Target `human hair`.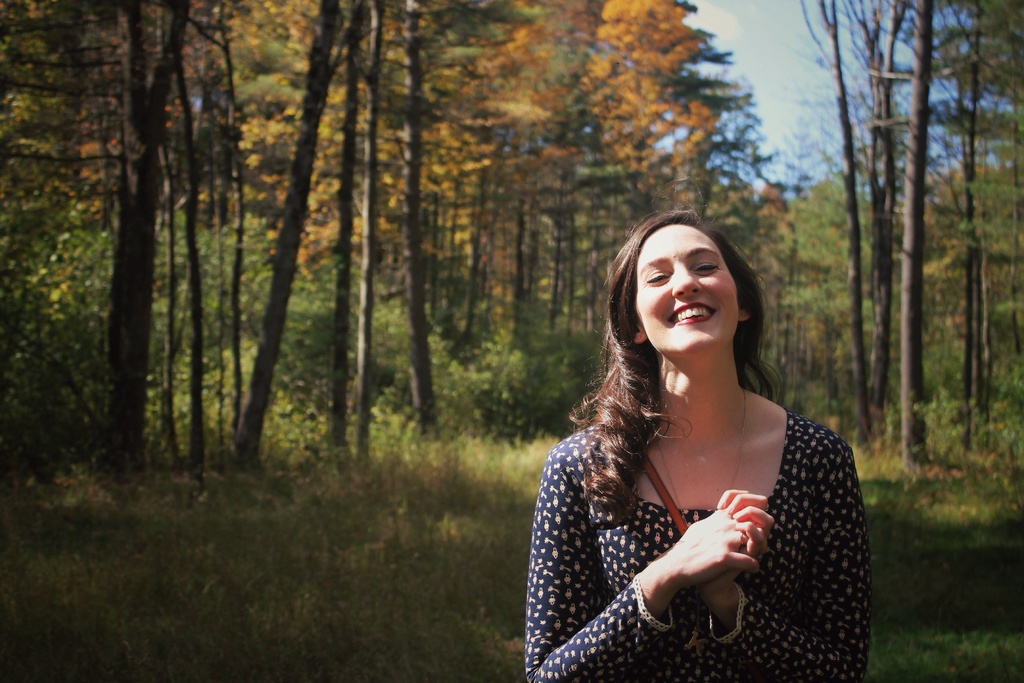
Target region: bbox=[595, 202, 804, 507].
